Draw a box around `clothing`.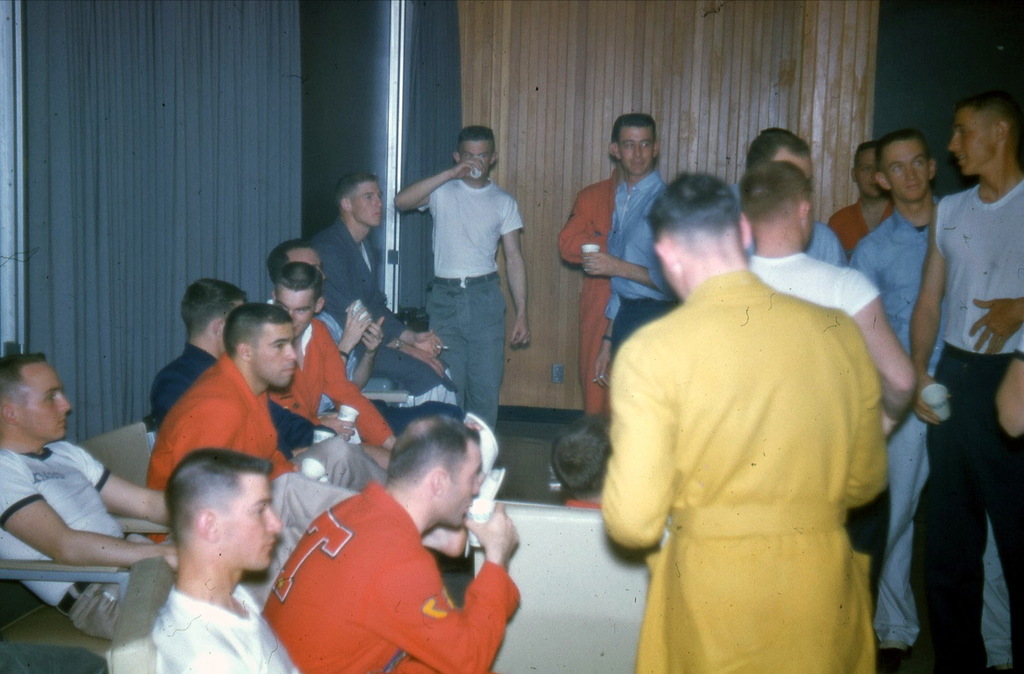
bbox=[145, 353, 299, 544].
